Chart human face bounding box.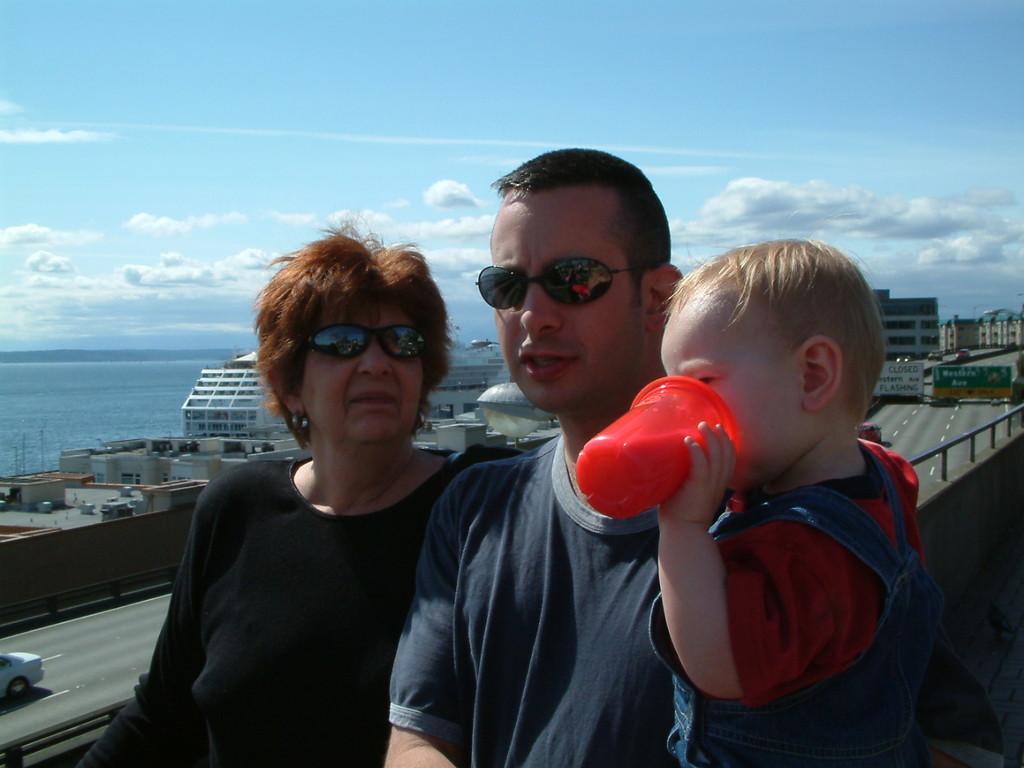
Charted: {"x1": 492, "y1": 182, "x2": 648, "y2": 415}.
